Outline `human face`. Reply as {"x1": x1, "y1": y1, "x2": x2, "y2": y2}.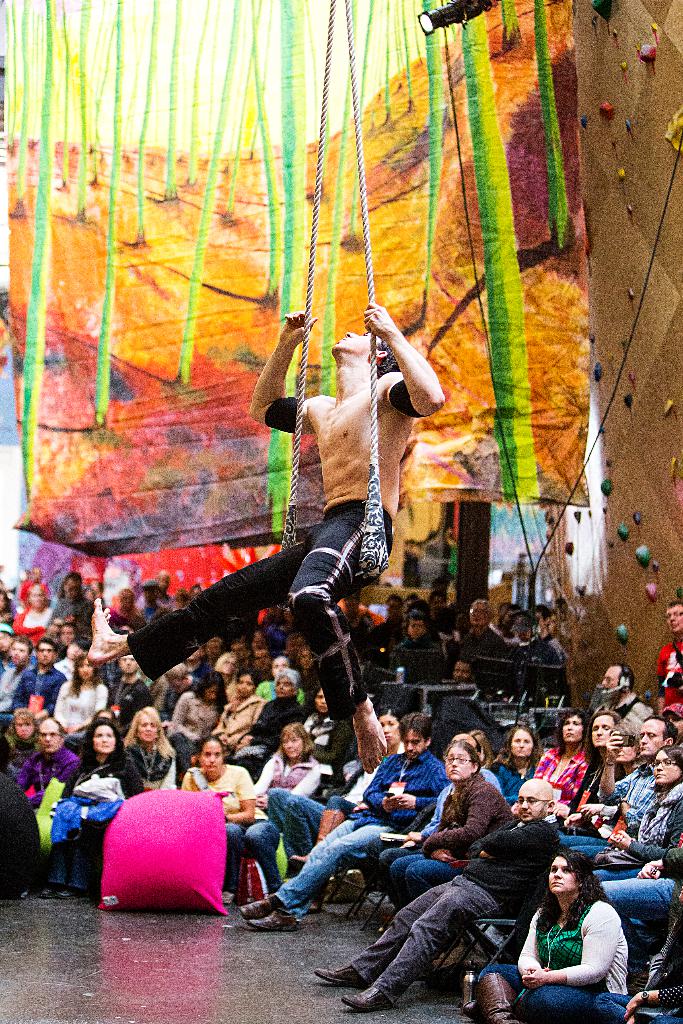
{"x1": 37, "y1": 722, "x2": 59, "y2": 755}.
